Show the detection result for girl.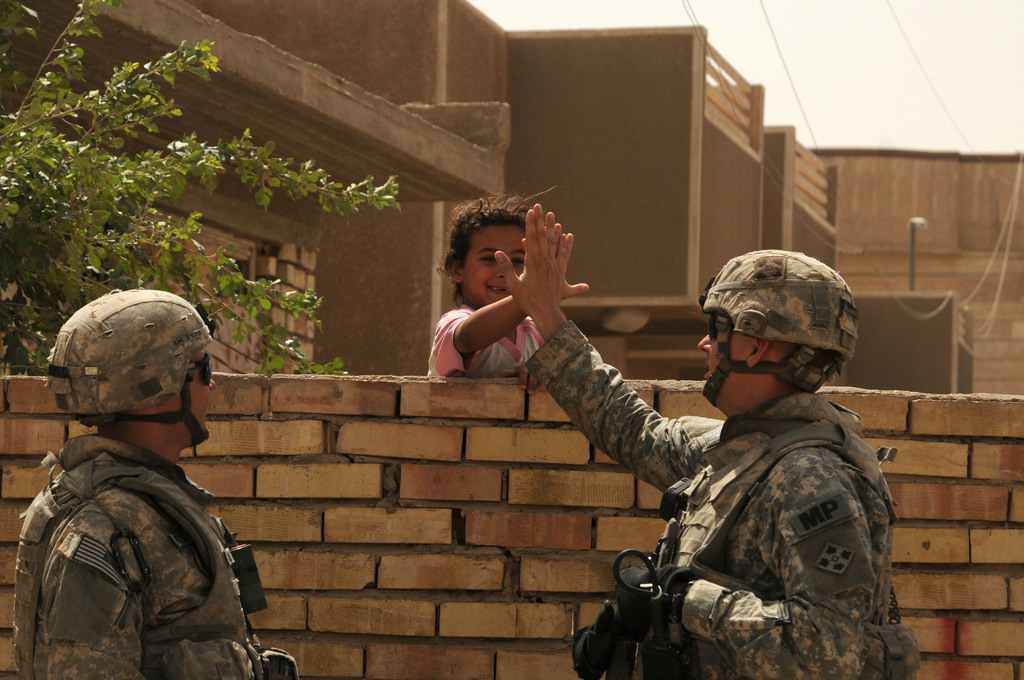
bbox=(428, 181, 591, 382).
